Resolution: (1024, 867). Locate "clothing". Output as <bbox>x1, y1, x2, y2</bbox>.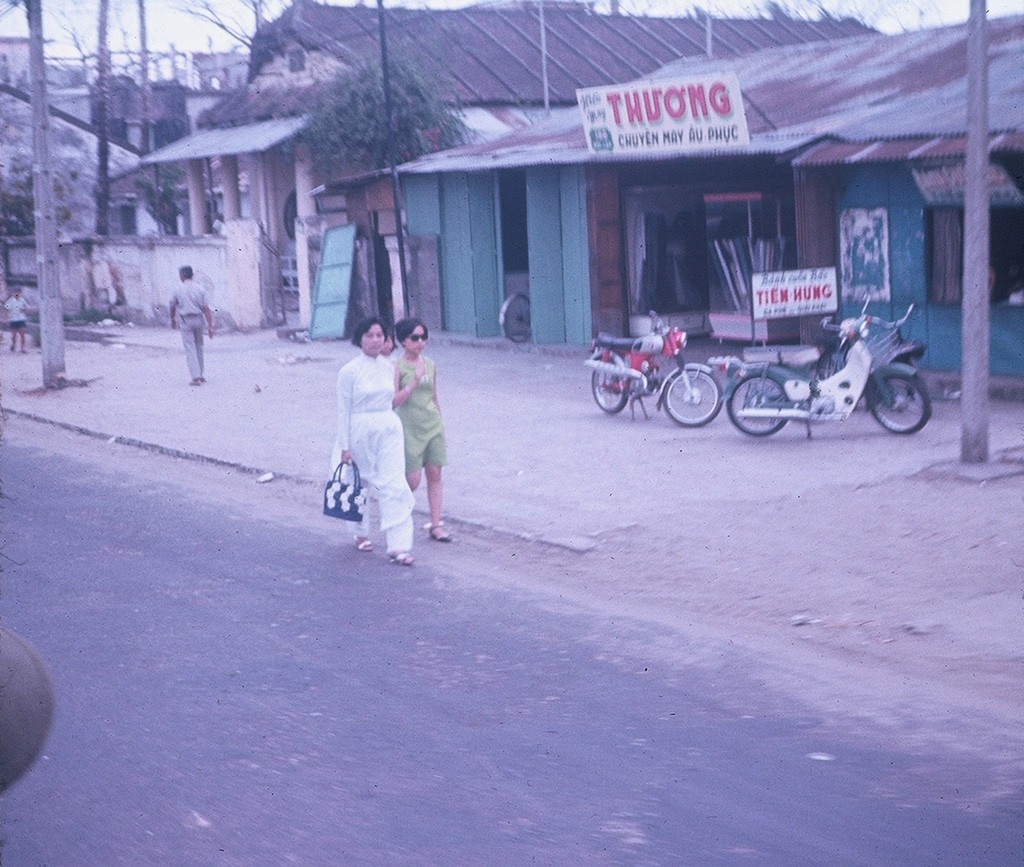
<bbox>396, 352, 433, 472</bbox>.
